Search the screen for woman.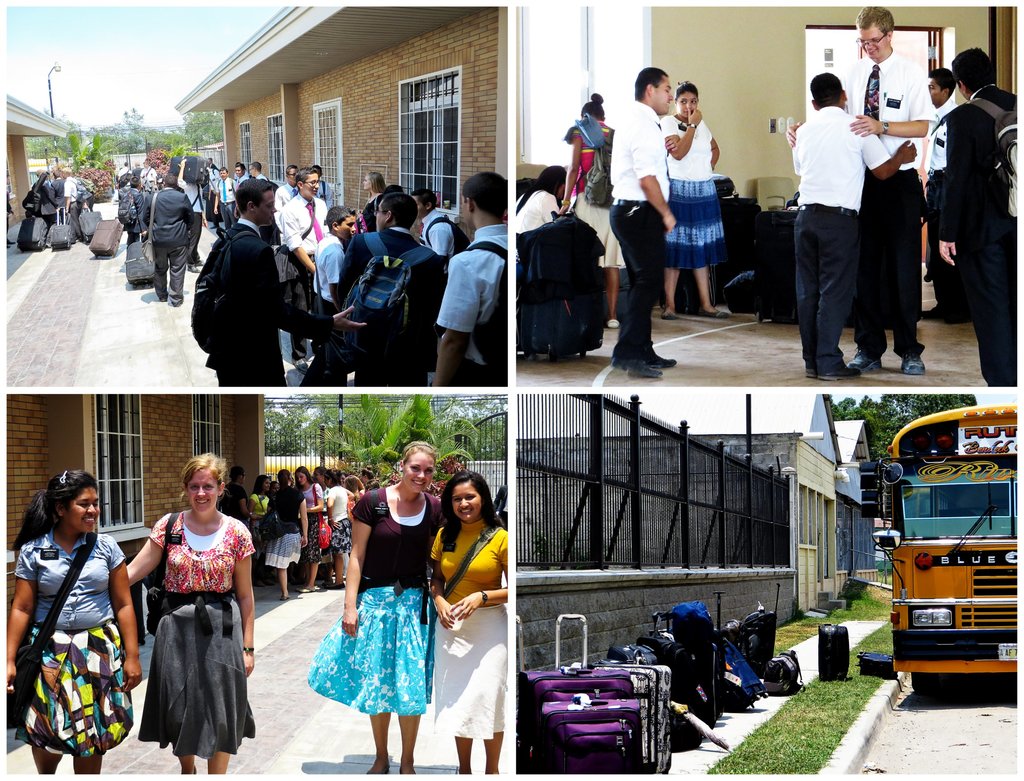
Found at {"x1": 512, "y1": 163, "x2": 573, "y2": 240}.
